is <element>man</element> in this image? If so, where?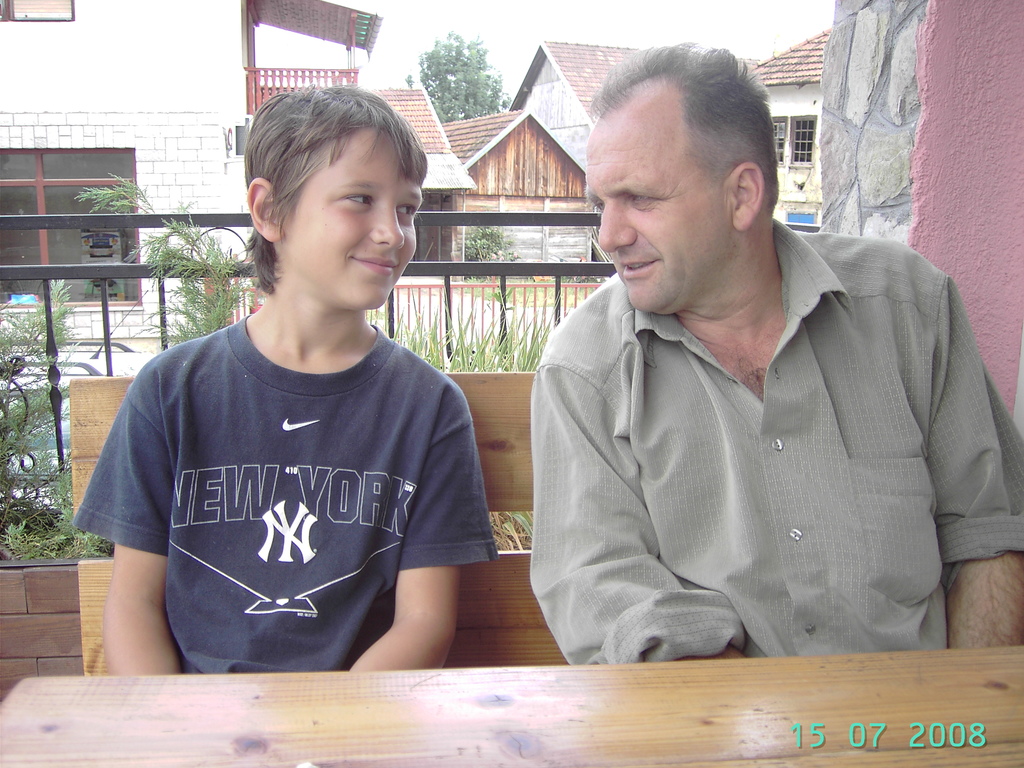
Yes, at 69/91/500/669.
